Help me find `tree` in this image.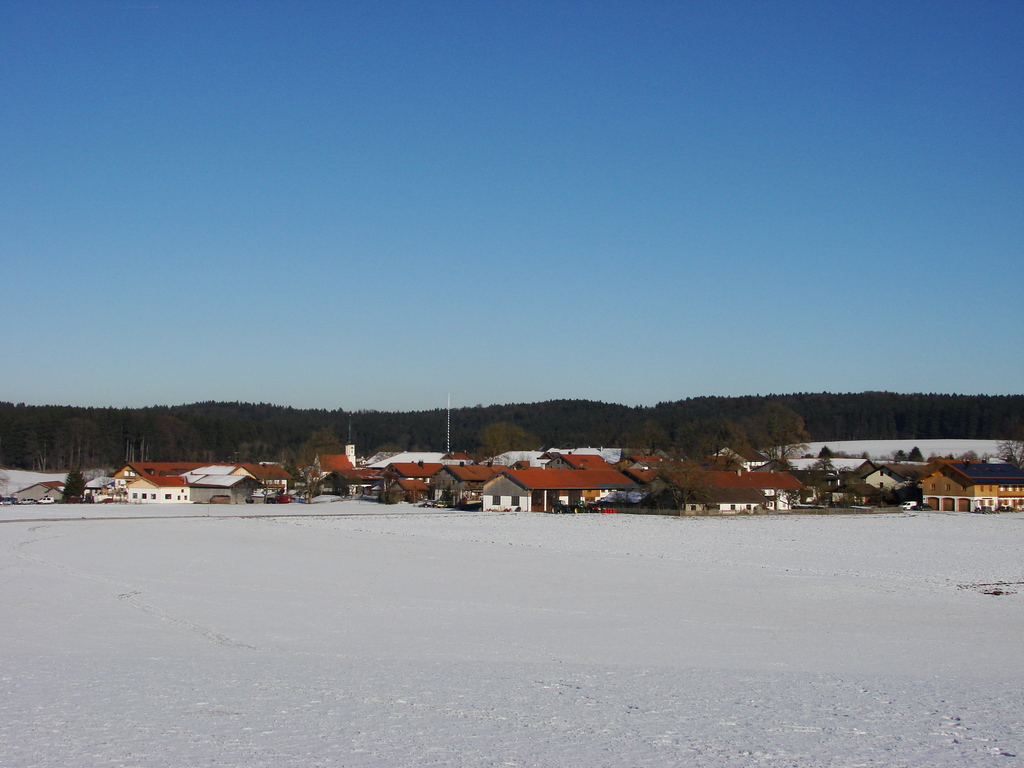
Found it: {"x1": 283, "y1": 426, "x2": 342, "y2": 474}.
